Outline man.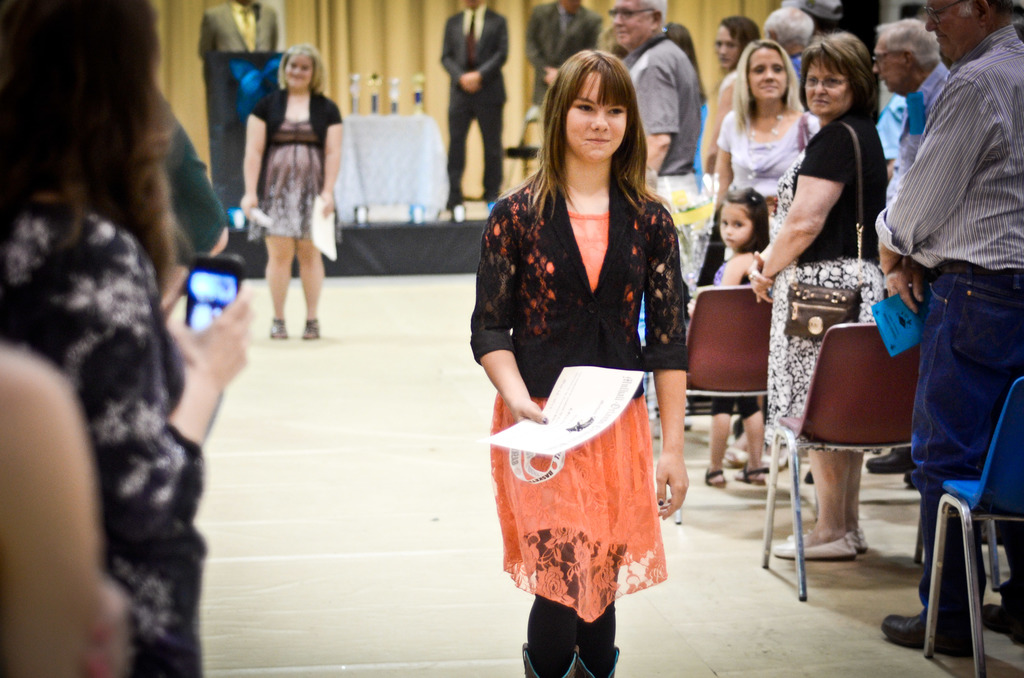
Outline: (764,5,814,85).
